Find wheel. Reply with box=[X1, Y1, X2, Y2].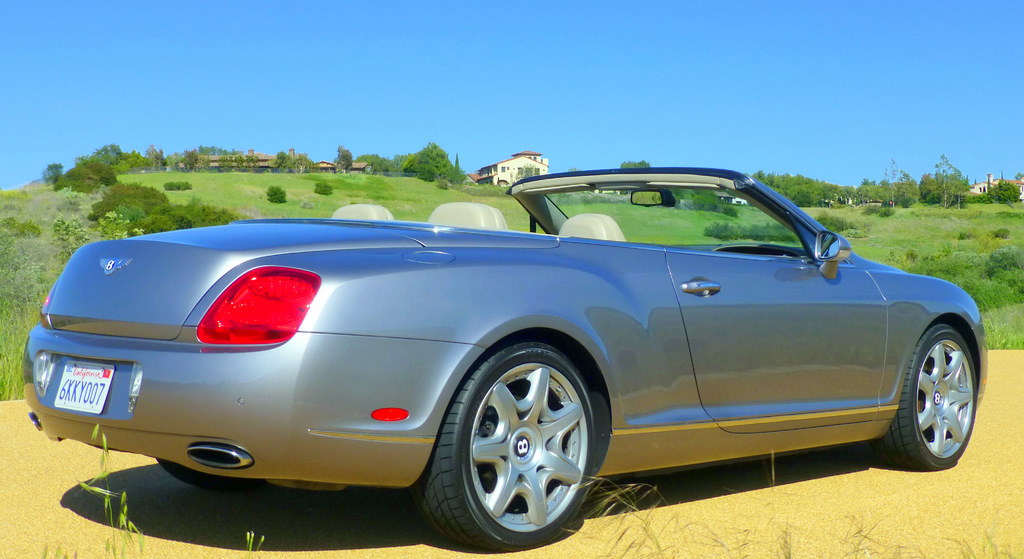
box=[430, 329, 607, 547].
